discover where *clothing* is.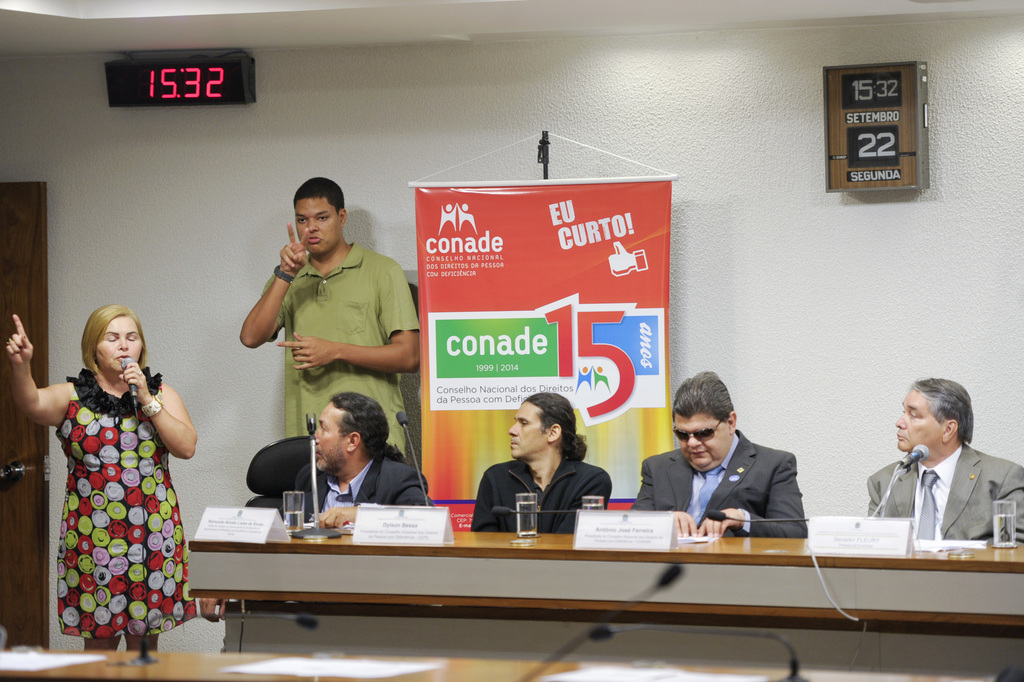
Discovered at pyautogui.locateOnScreen(633, 430, 808, 542).
